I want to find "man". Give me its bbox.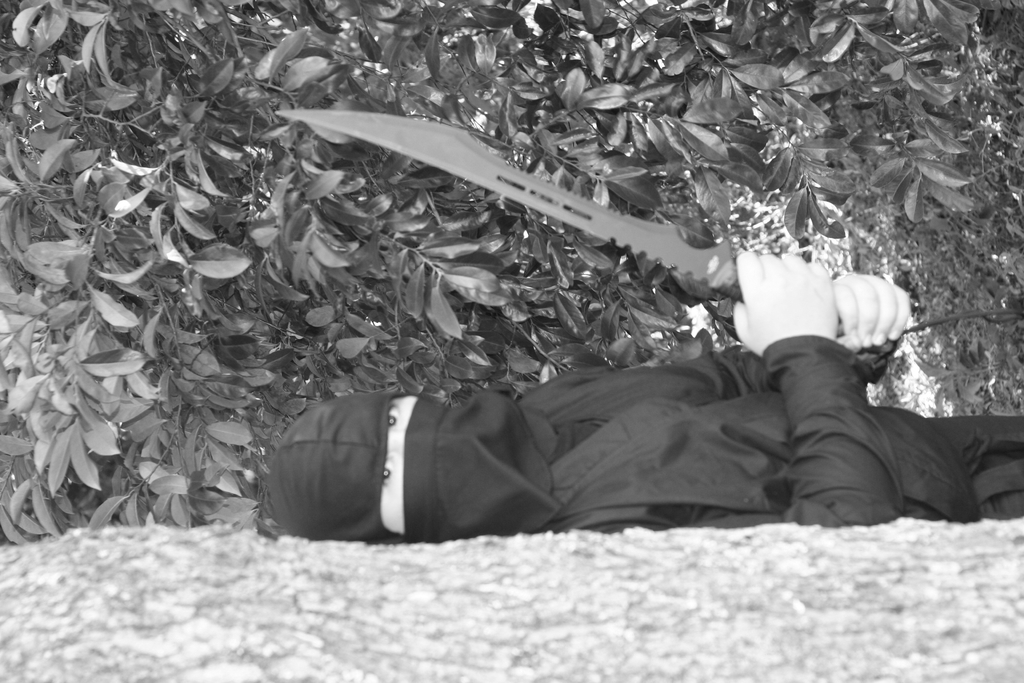
(left=248, top=228, right=974, bottom=565).
